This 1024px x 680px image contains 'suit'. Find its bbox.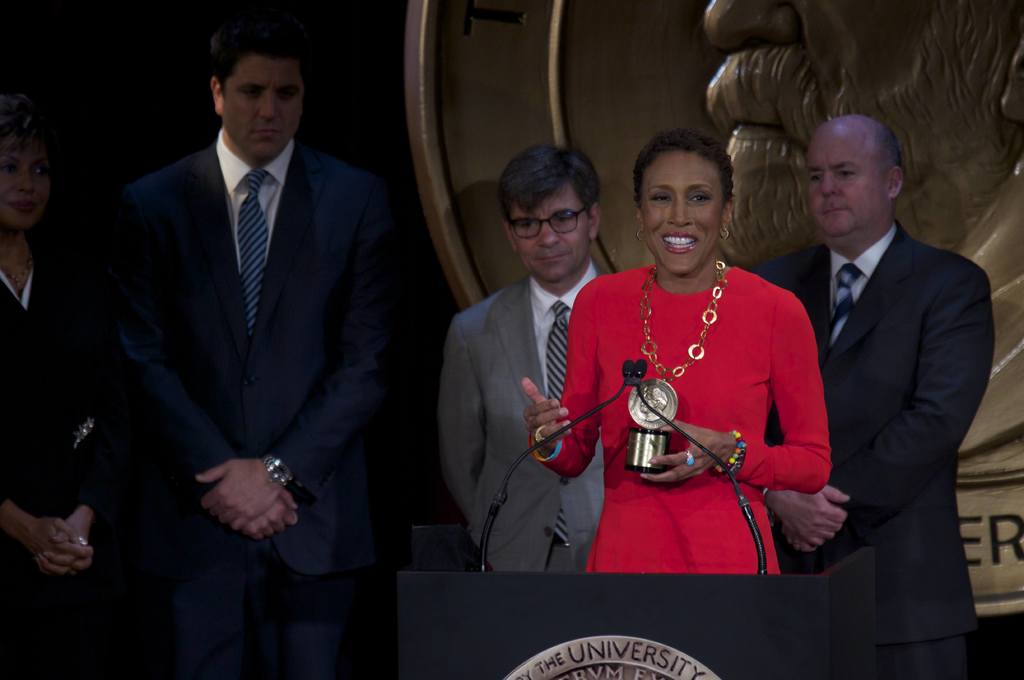
box(99, 136, 418, 679).
